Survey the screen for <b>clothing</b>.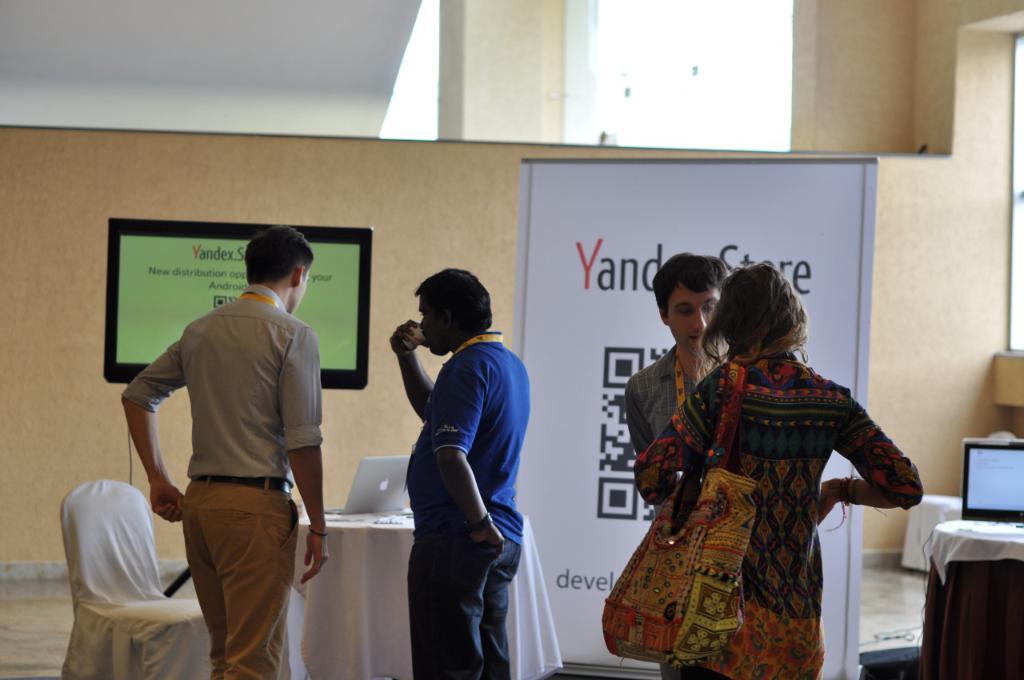
Survey found: (630,313,925,667).
